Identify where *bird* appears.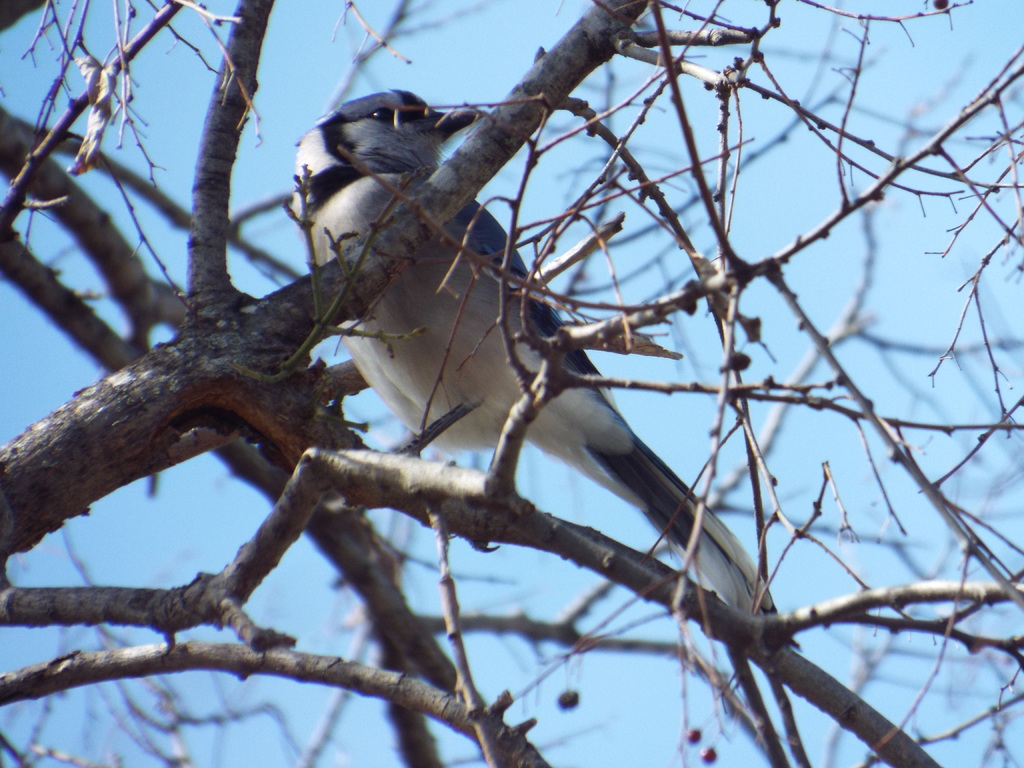
Appears at box=[288, 109, 693, 555].
